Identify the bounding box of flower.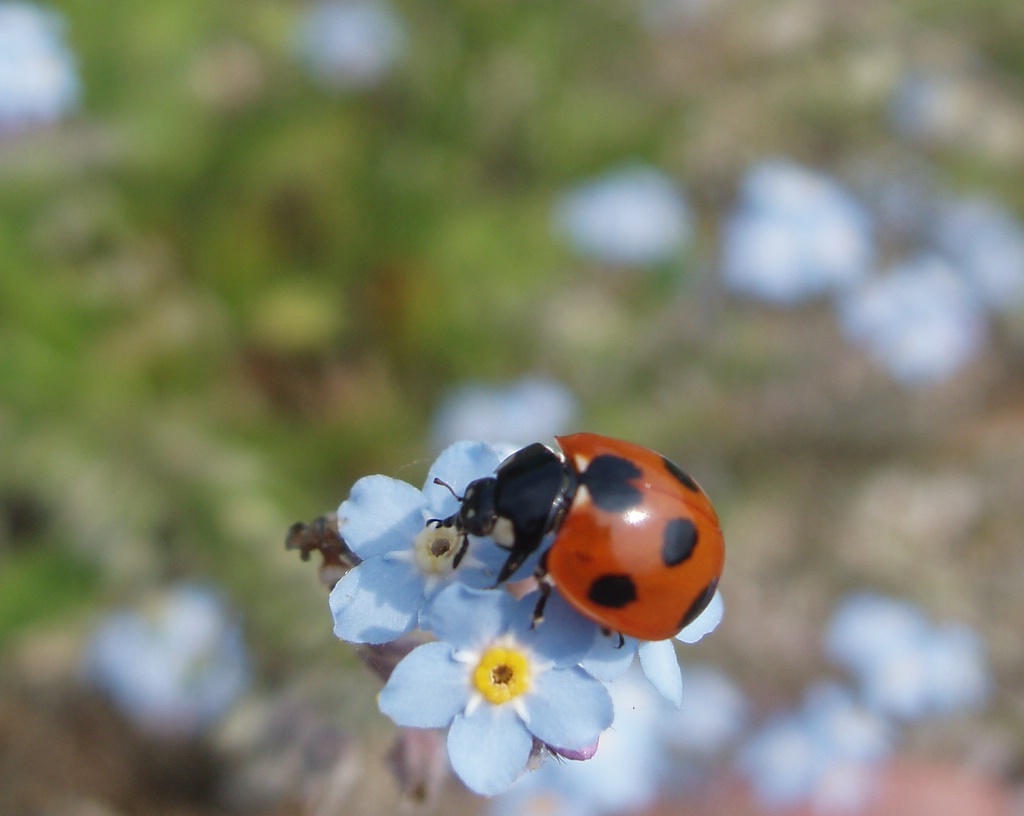
326, 435, 567, 646.
